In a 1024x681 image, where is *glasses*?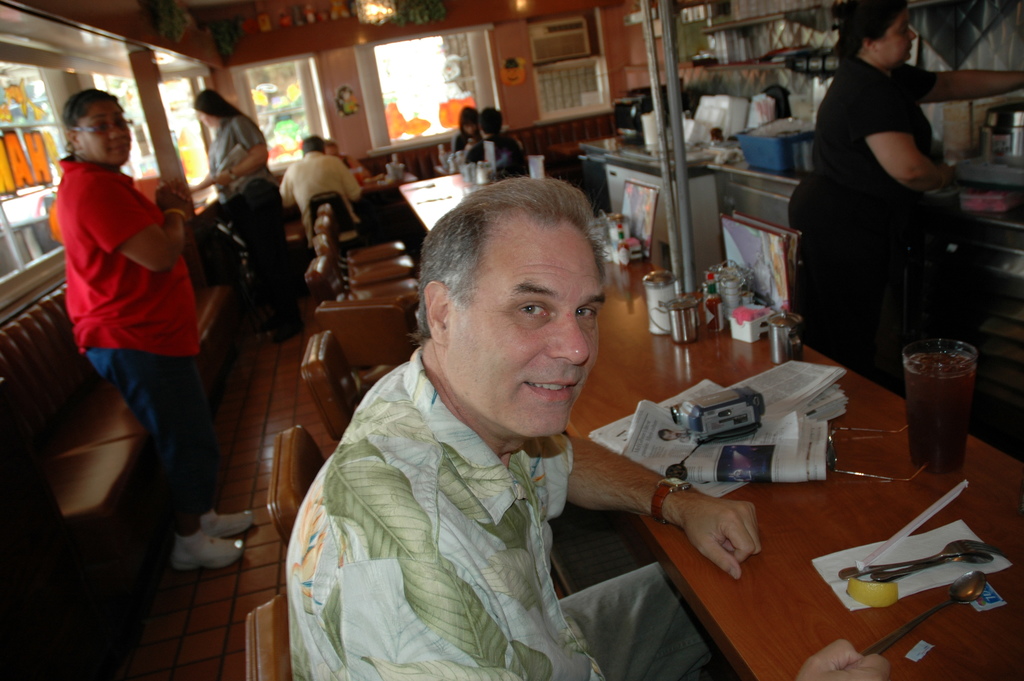
bbox=(69, 116, 134, 135).
